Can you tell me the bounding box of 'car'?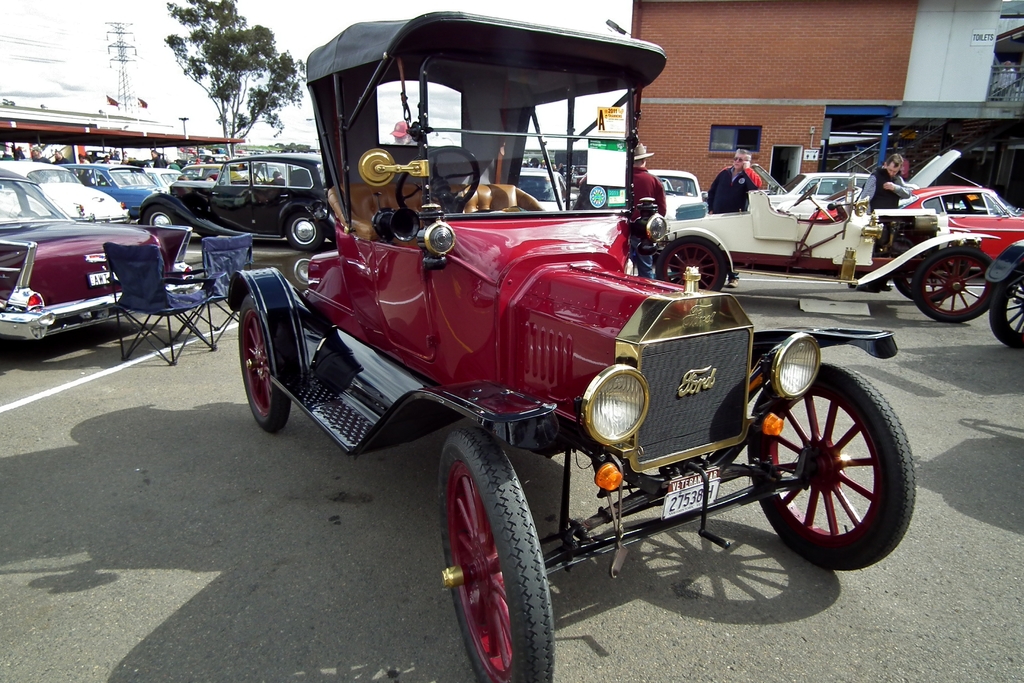
BBox(141, 154, 342, 245).
